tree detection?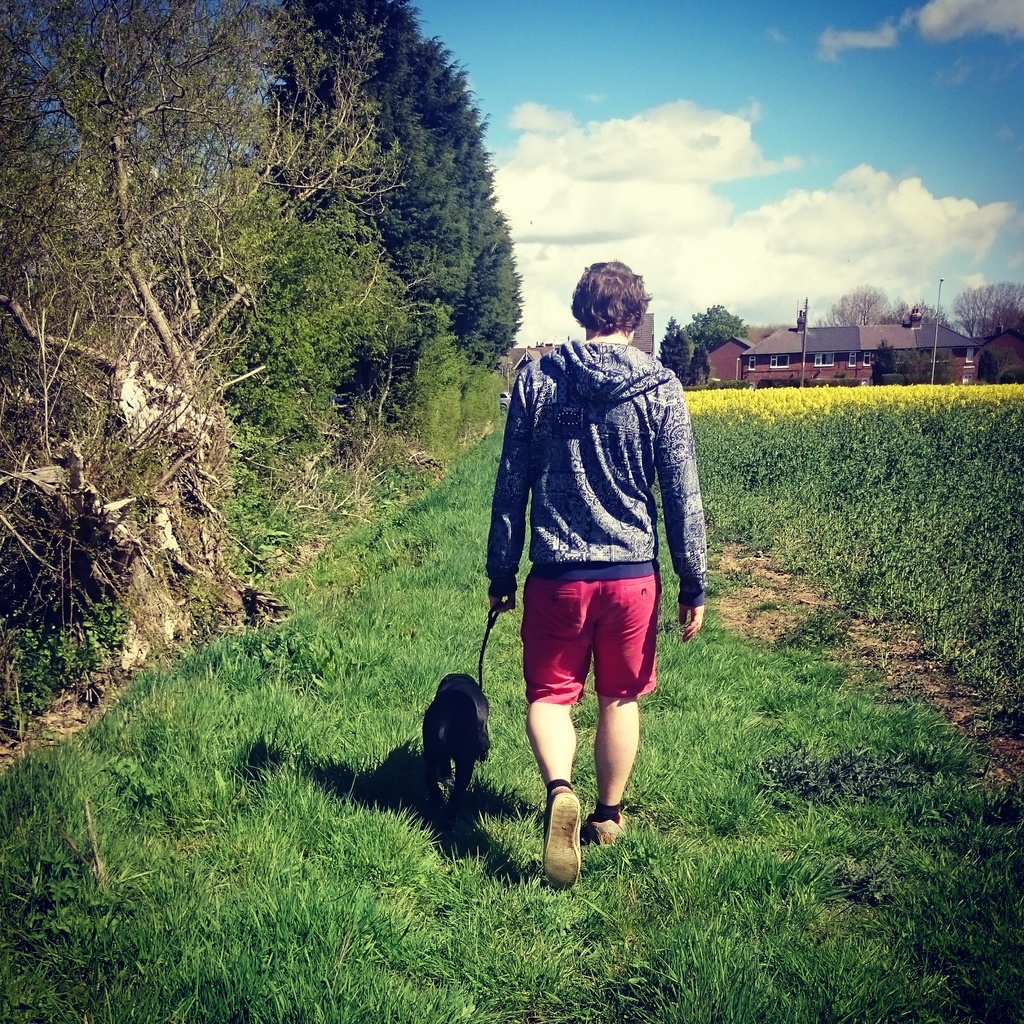
687/301/748/352
